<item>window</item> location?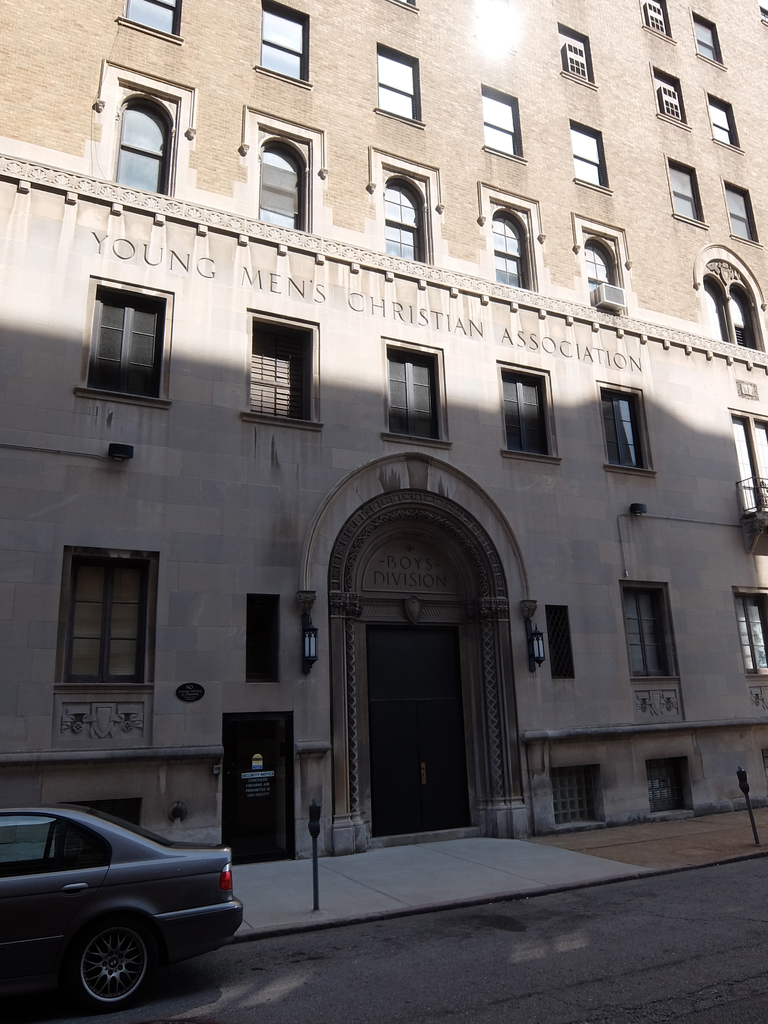
crop(76, 278, 176, 412)
